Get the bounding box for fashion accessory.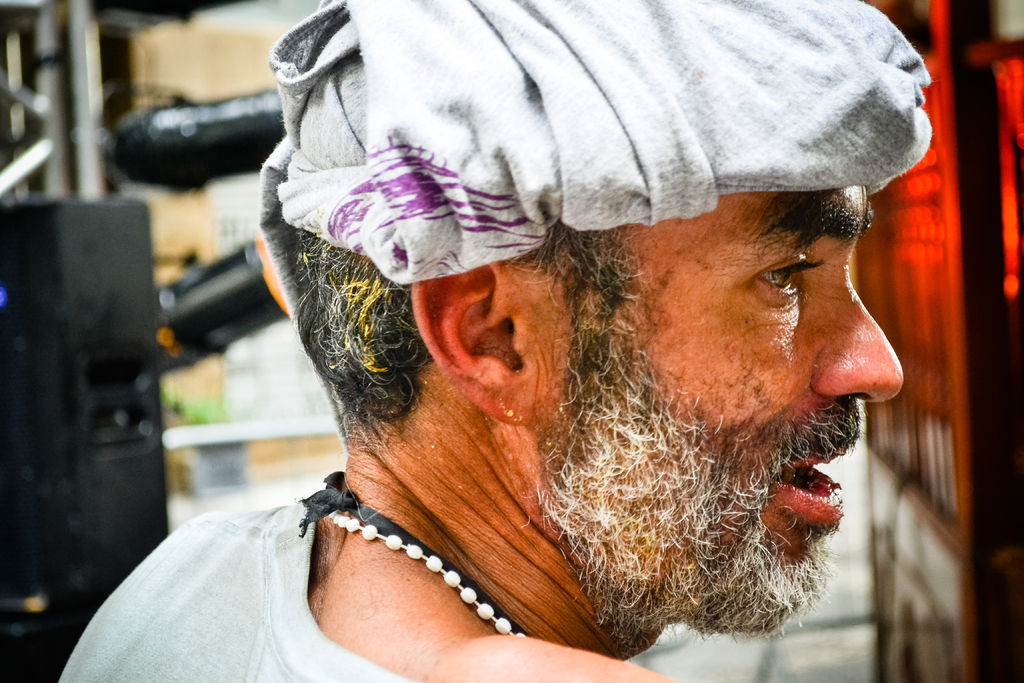
300:498:524:643.
